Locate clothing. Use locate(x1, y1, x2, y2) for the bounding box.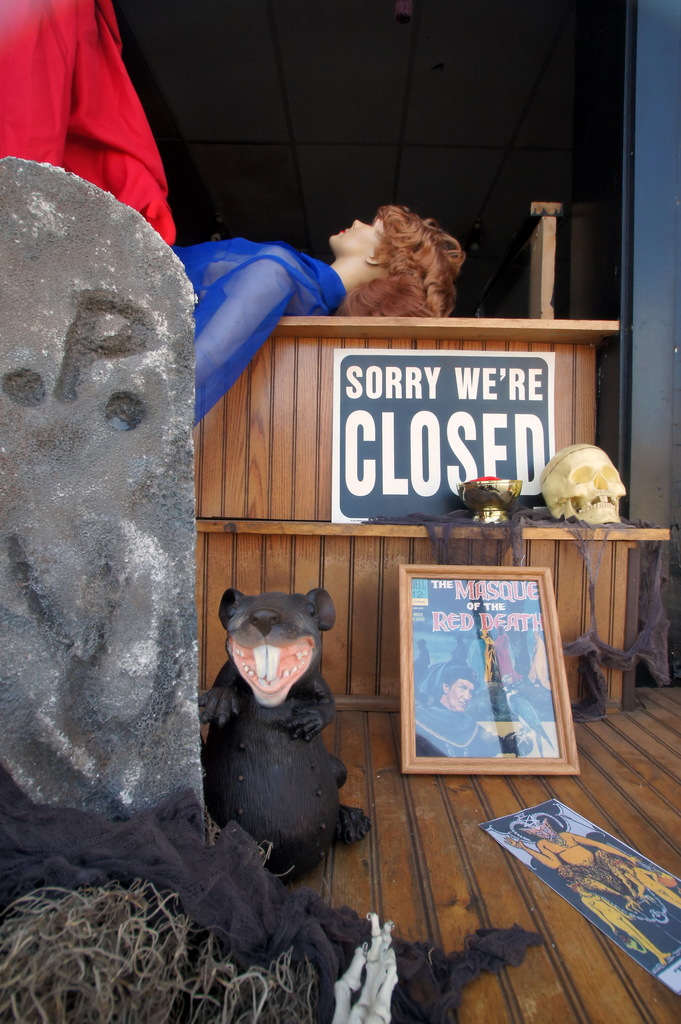
locate(171, 237, 348, 426).
